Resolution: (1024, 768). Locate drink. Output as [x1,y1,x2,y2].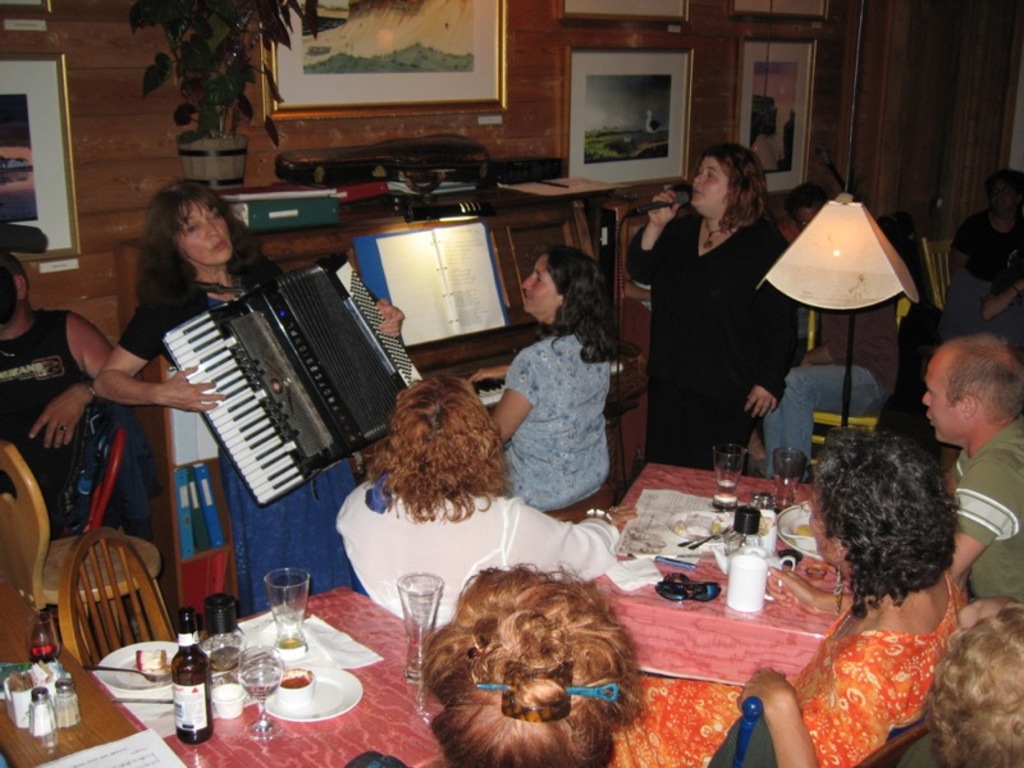
[279,631,307,648].
